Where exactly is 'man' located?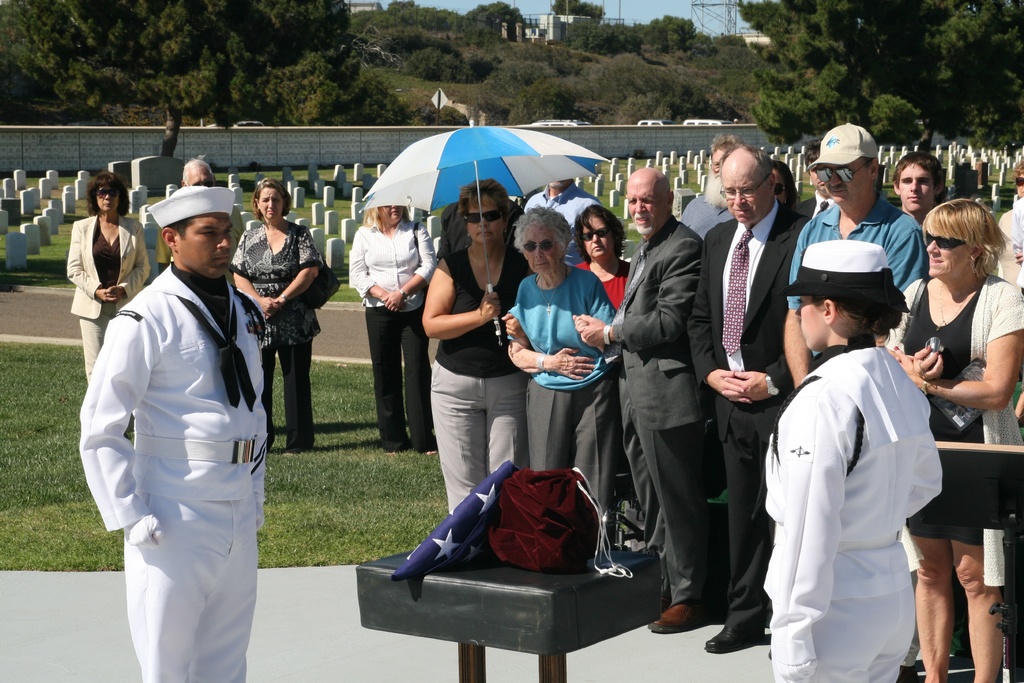
Its bounding box is select_region(95, 170, 280, 682).
